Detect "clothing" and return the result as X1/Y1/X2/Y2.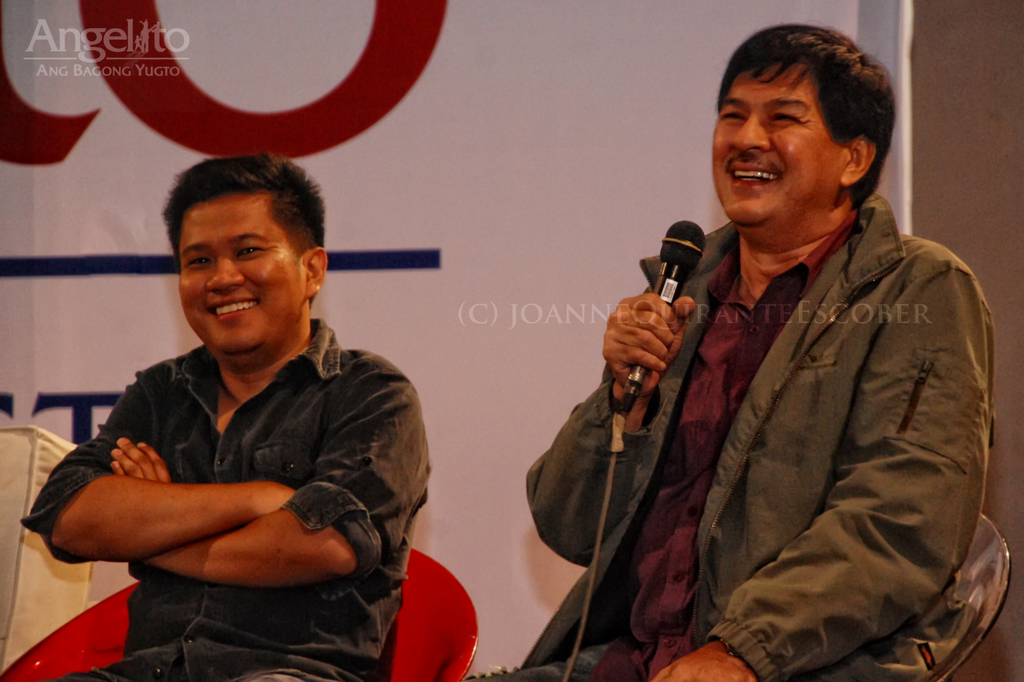
524/129/1014/681.
